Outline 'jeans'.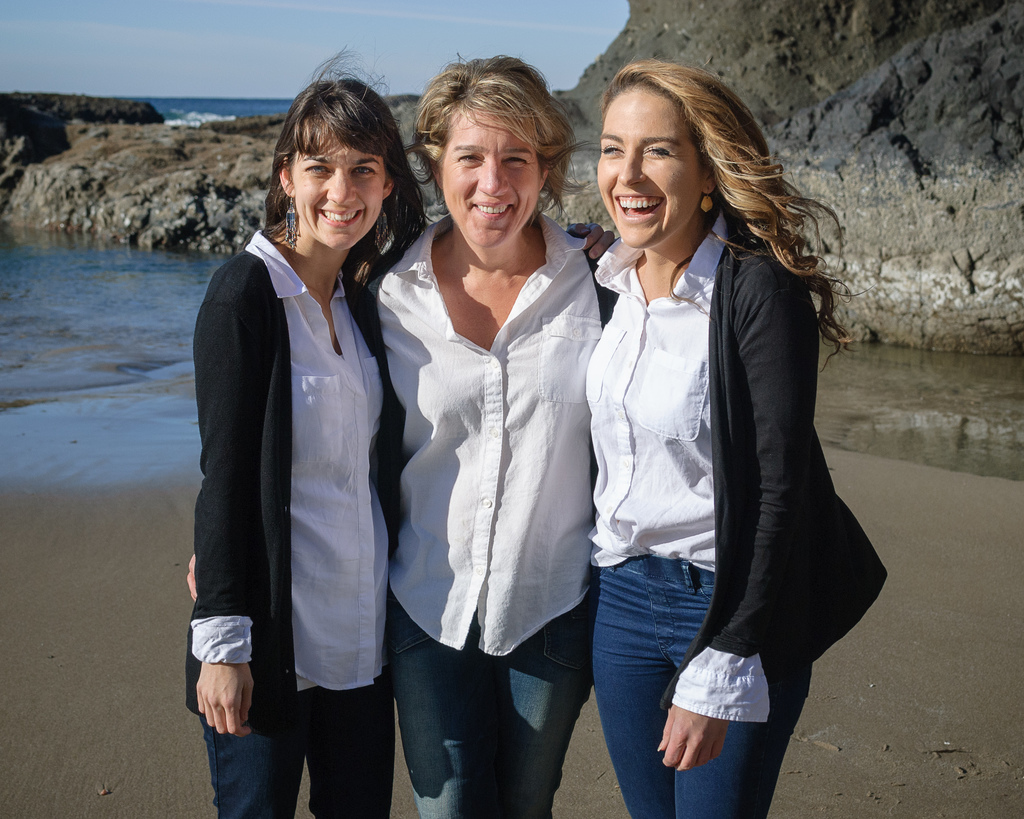
Outline: 196/676/391/818.
